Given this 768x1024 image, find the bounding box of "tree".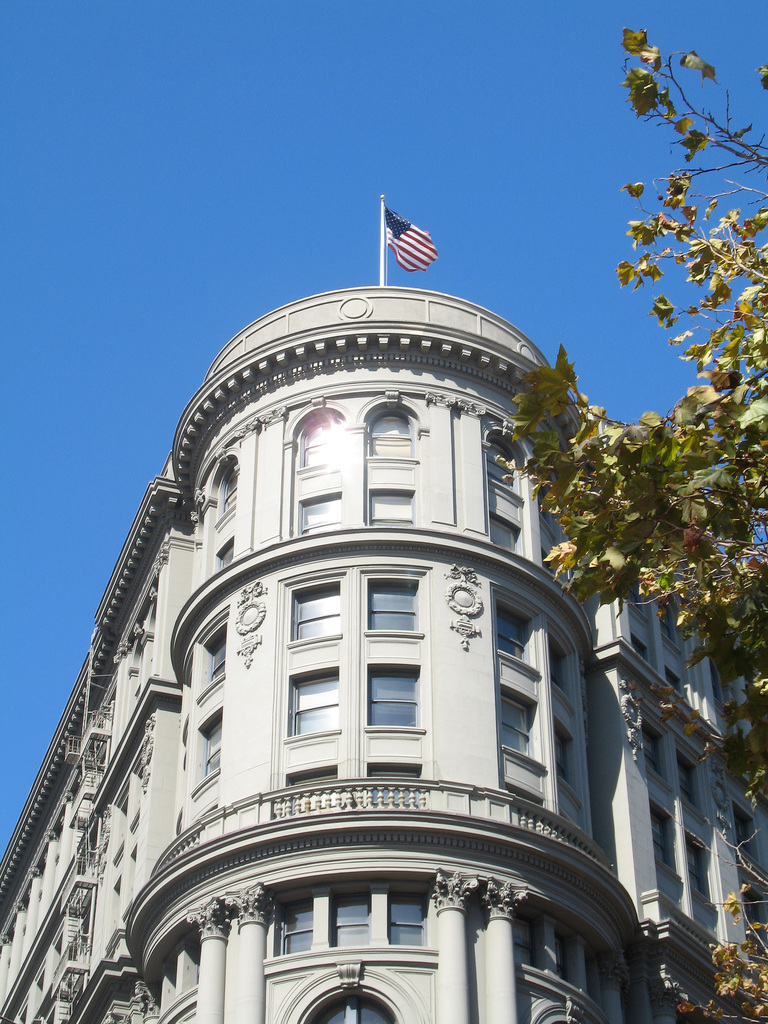
region(509, 24, 767, 1023).
